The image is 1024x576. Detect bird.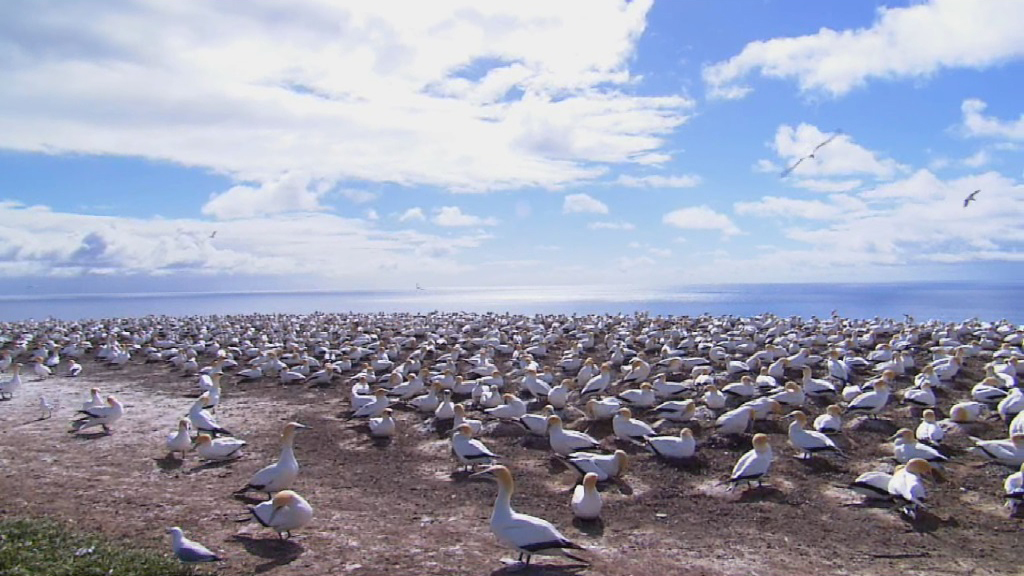
Detection: (709,433,773,498).
